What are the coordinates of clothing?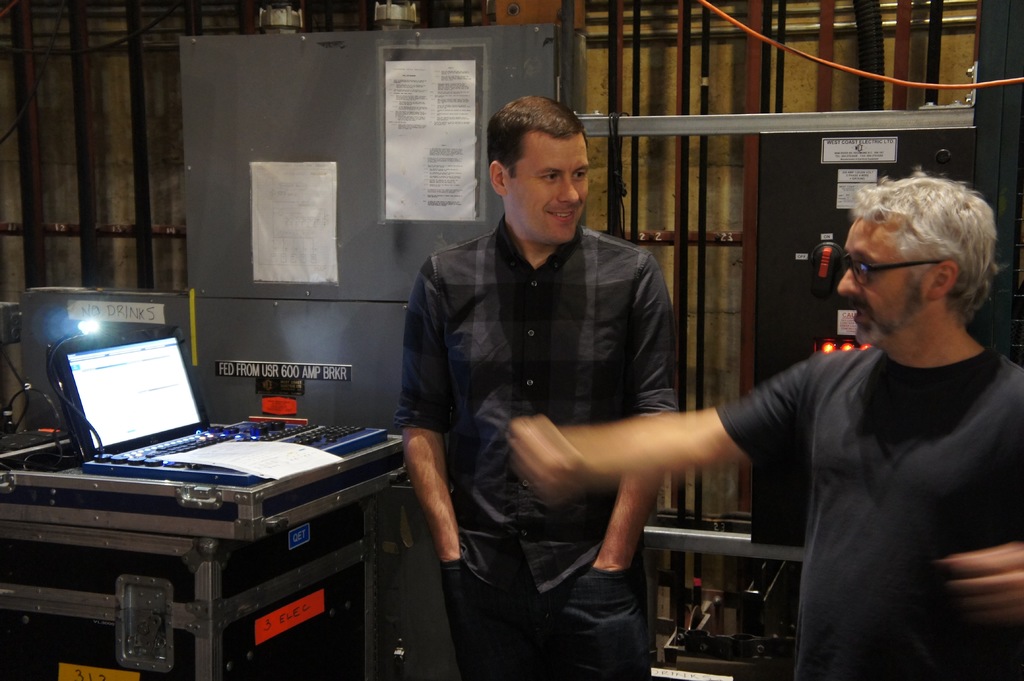
pyautogui.locateOnScreen(691, 252, 1009, 674).
